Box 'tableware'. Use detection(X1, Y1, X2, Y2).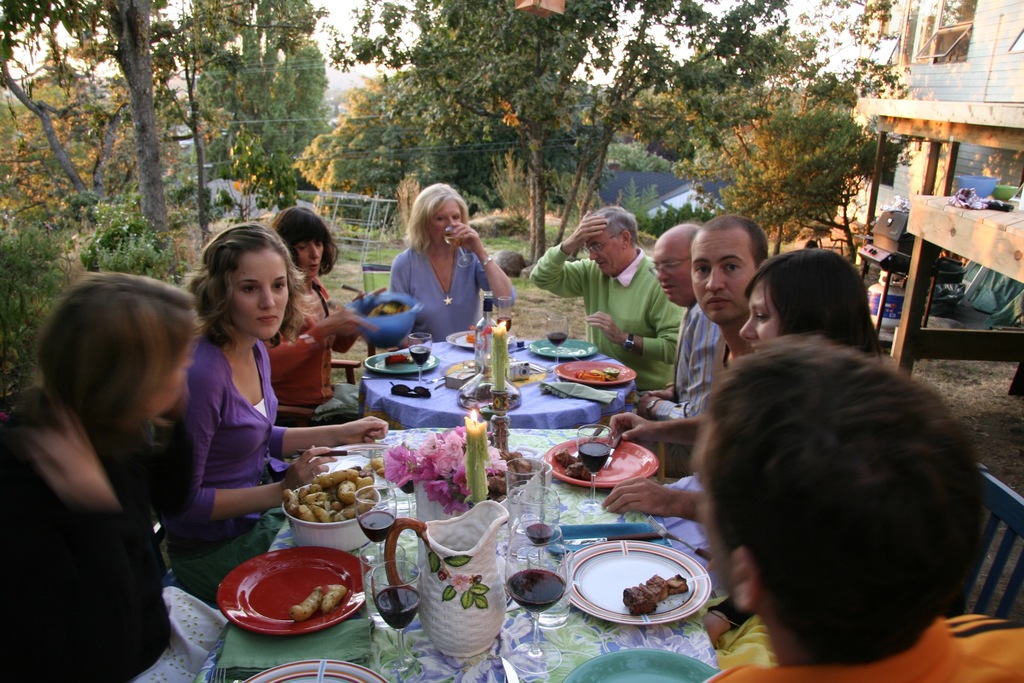
detection(546, 315, 567, 373).
